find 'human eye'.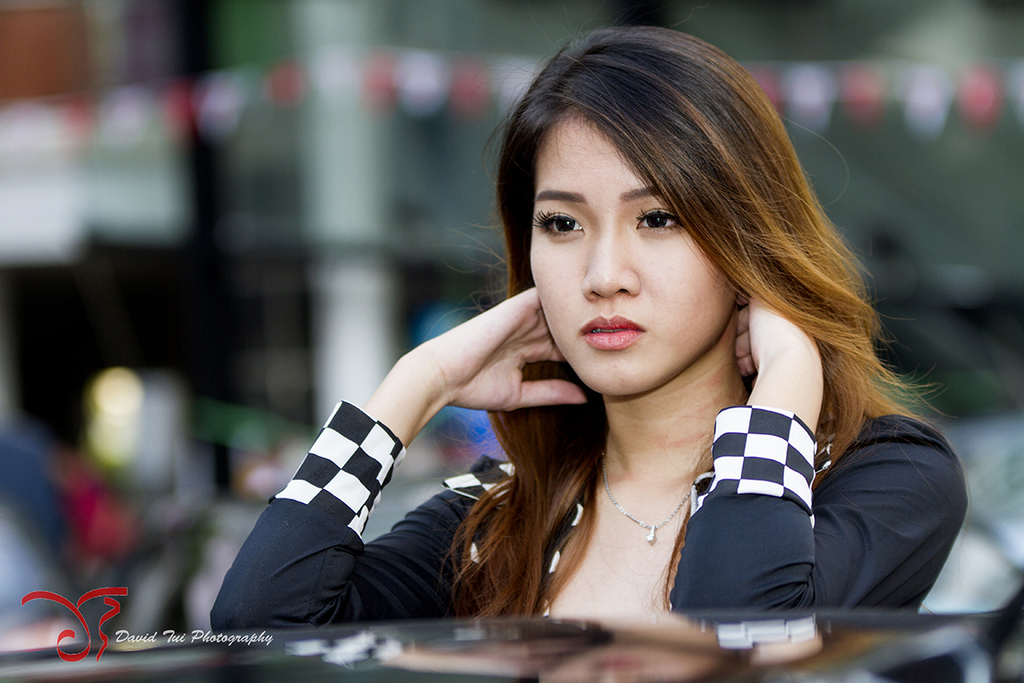
[left=631, top=207, right=686, bottom=235].
